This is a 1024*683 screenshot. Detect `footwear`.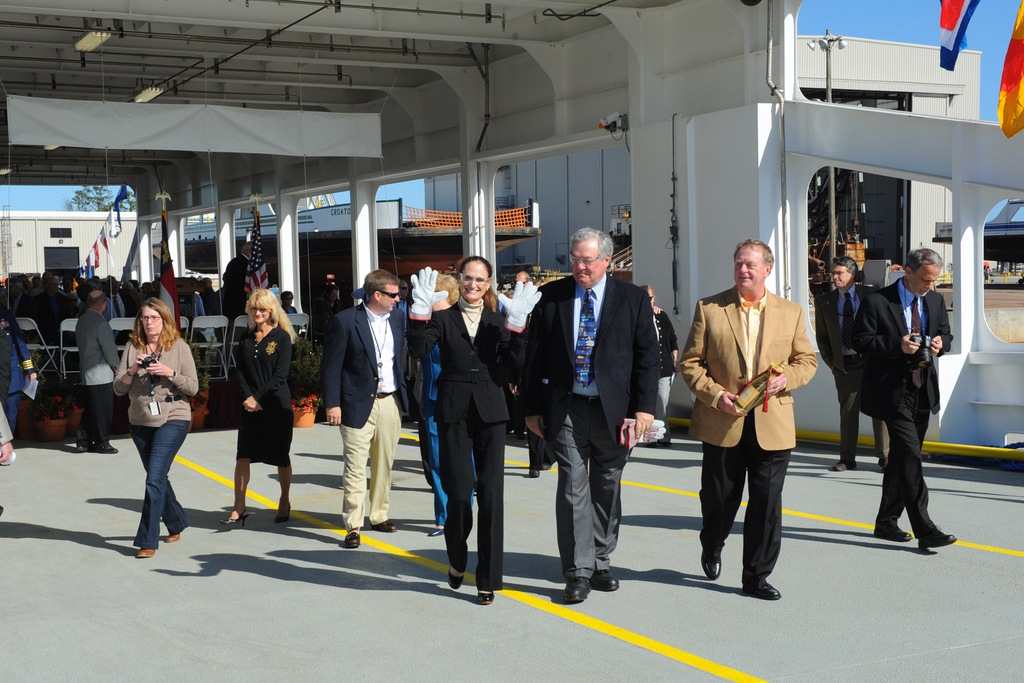
<bbox>529, 469, 545, 475</bbox>.
